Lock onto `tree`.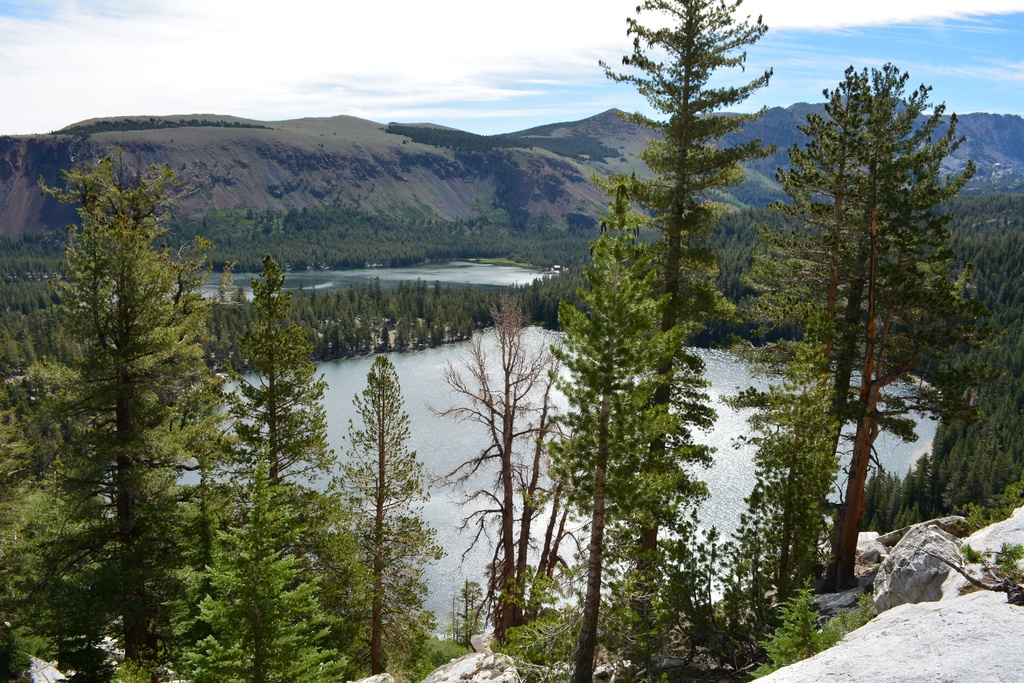
Locked: (x1=62, y1=146, x2=222, y2=682).
